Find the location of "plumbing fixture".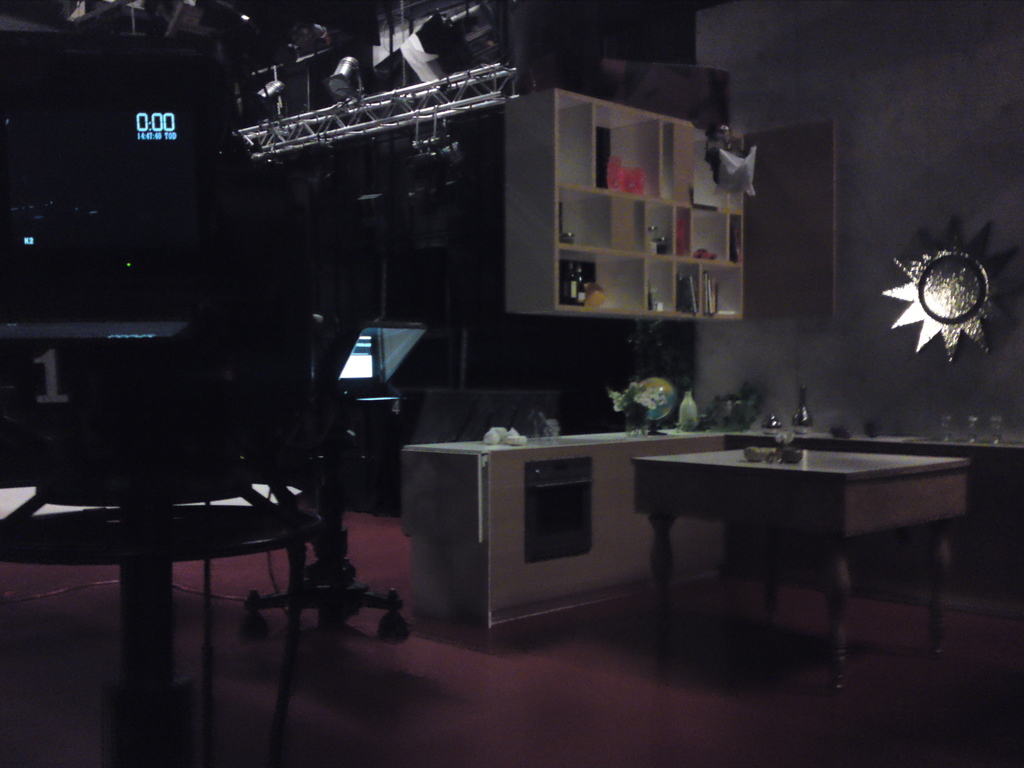
Location: box(762, 385, 813, 459).
